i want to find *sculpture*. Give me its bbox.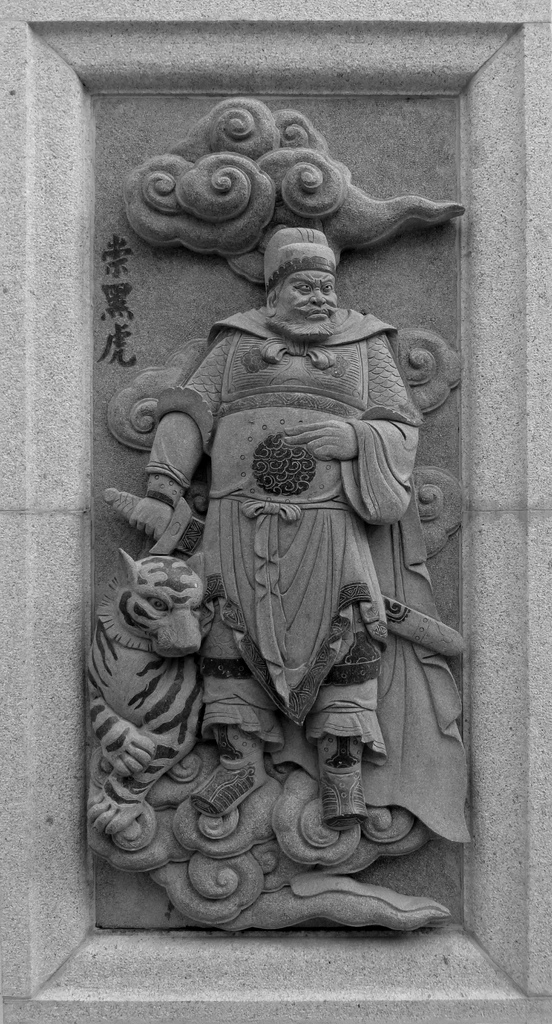
[101, 153, 496, 949].
